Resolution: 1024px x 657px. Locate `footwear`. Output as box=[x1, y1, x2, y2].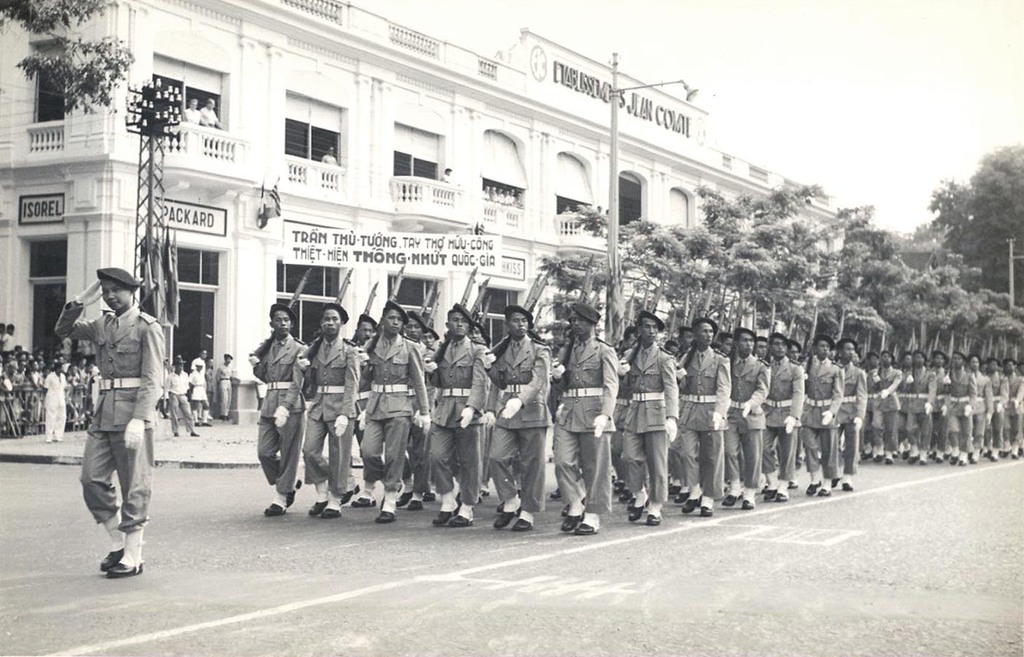
box=[350, 498, 372, 508].
